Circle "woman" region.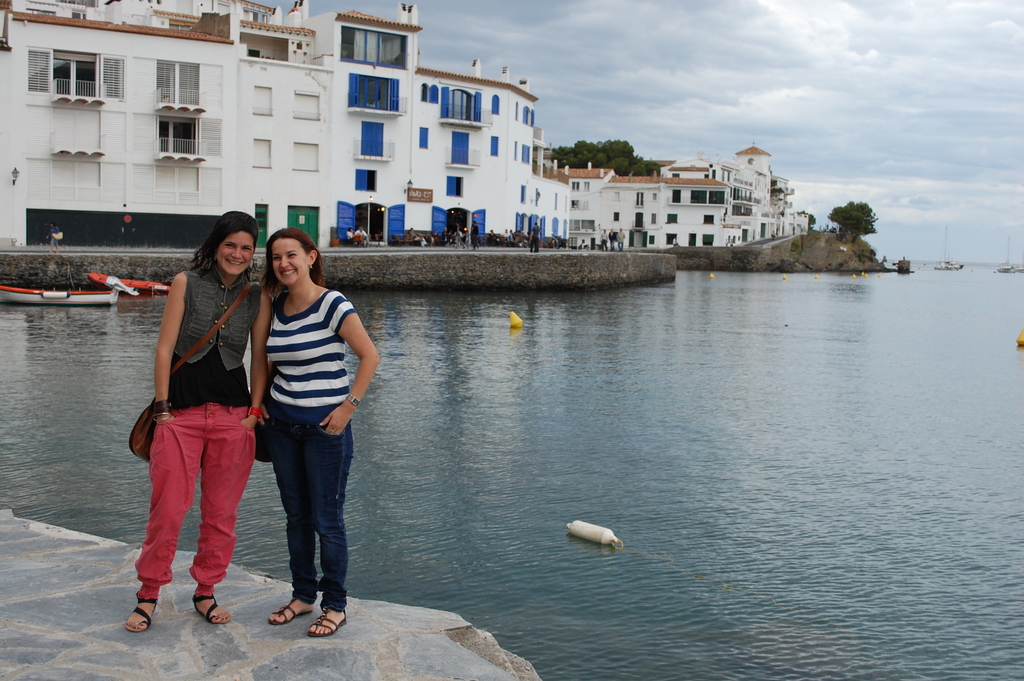
Region: bbox(122, 209, 264, 634).
